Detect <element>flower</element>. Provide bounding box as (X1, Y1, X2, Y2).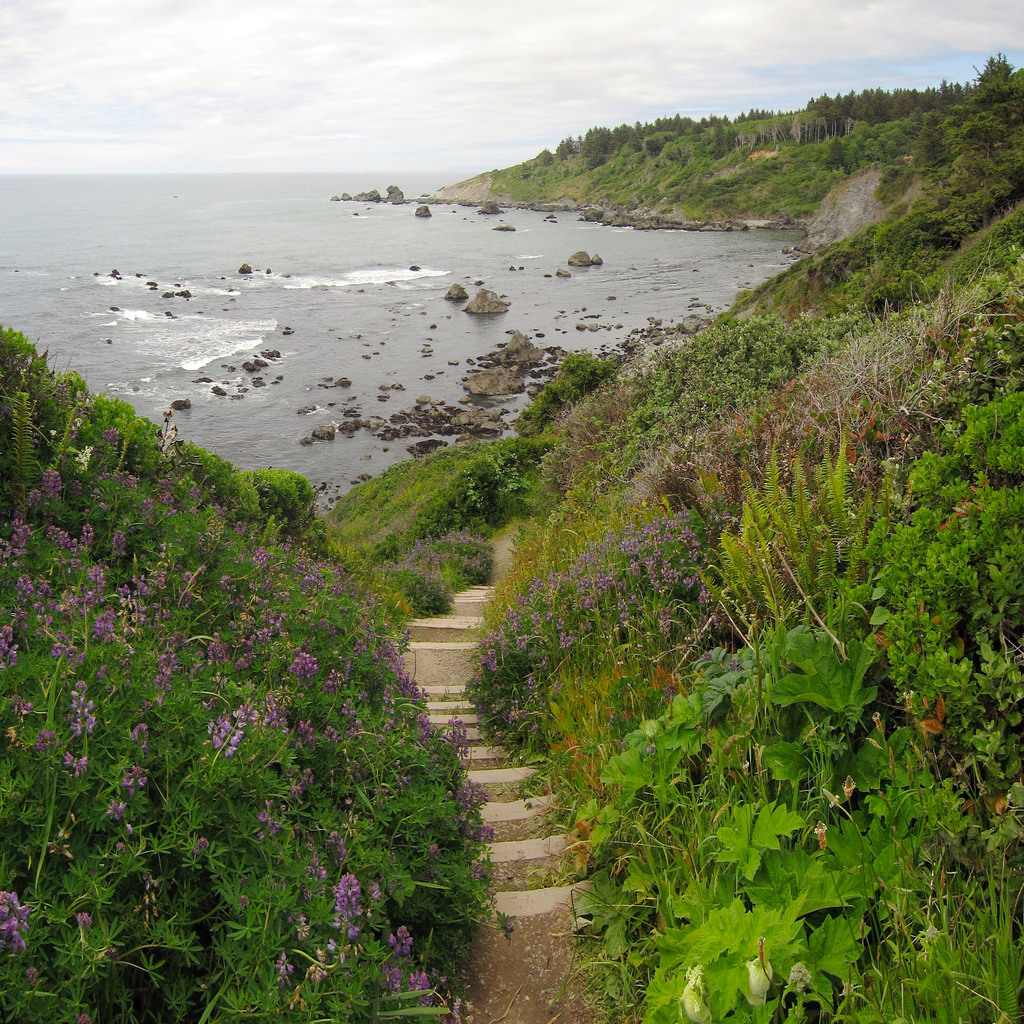
(148, 634, 171, 701).
